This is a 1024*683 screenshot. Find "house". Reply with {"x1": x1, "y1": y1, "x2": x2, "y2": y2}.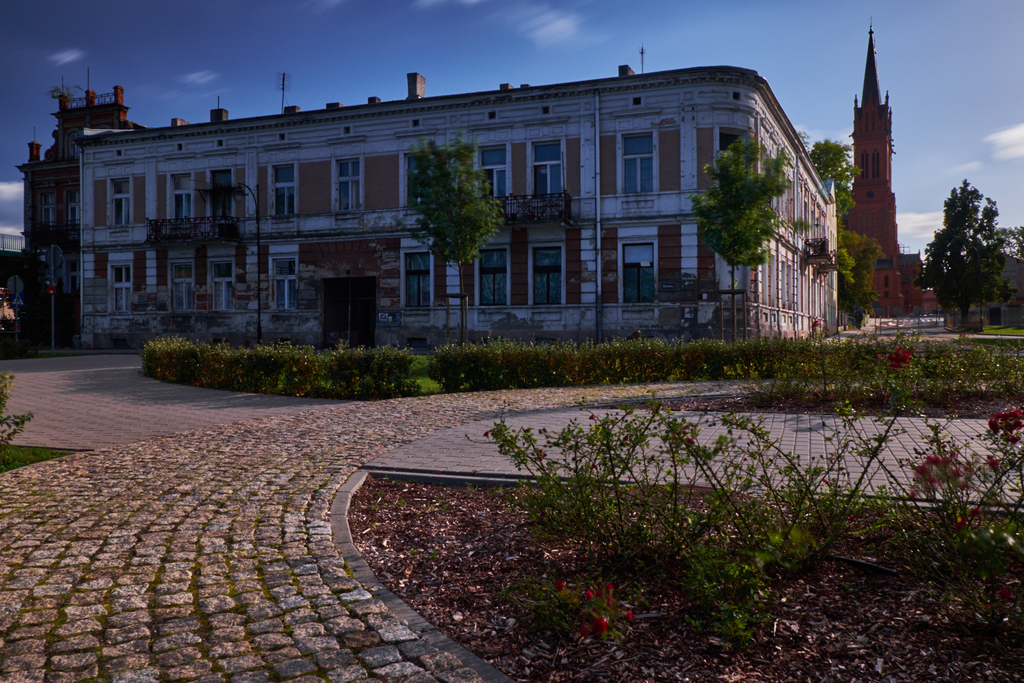
{"x1": 956, "y1": 239, "x2": 1023, "y2": 331}.
